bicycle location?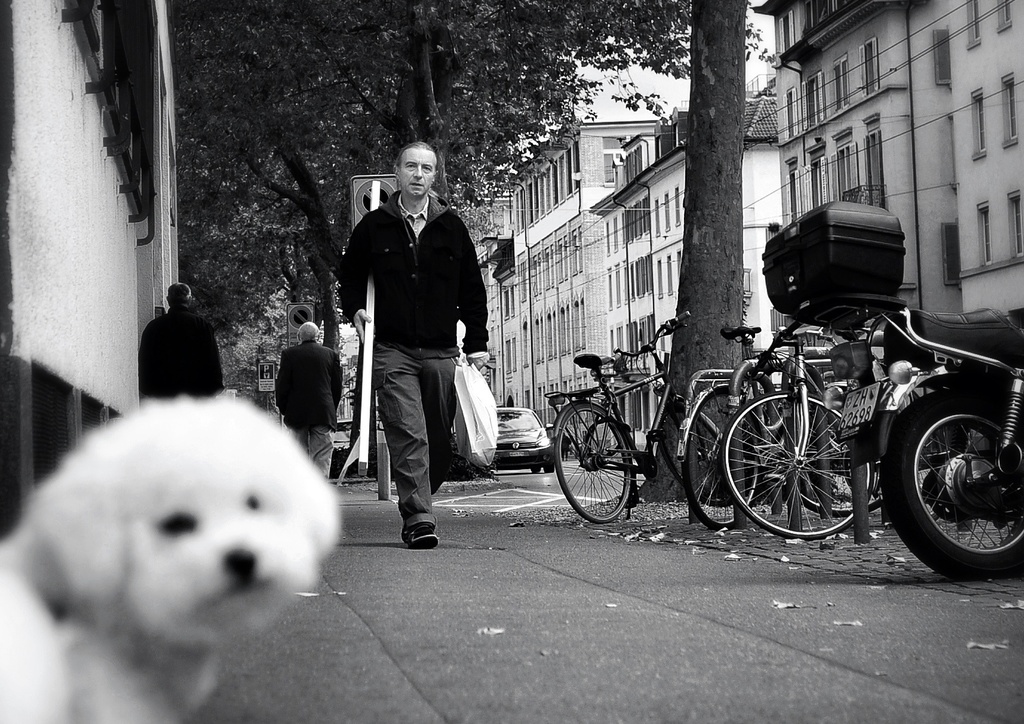
{"x1": 561, "y1": 327, "x2": 700, "y2": 524}
